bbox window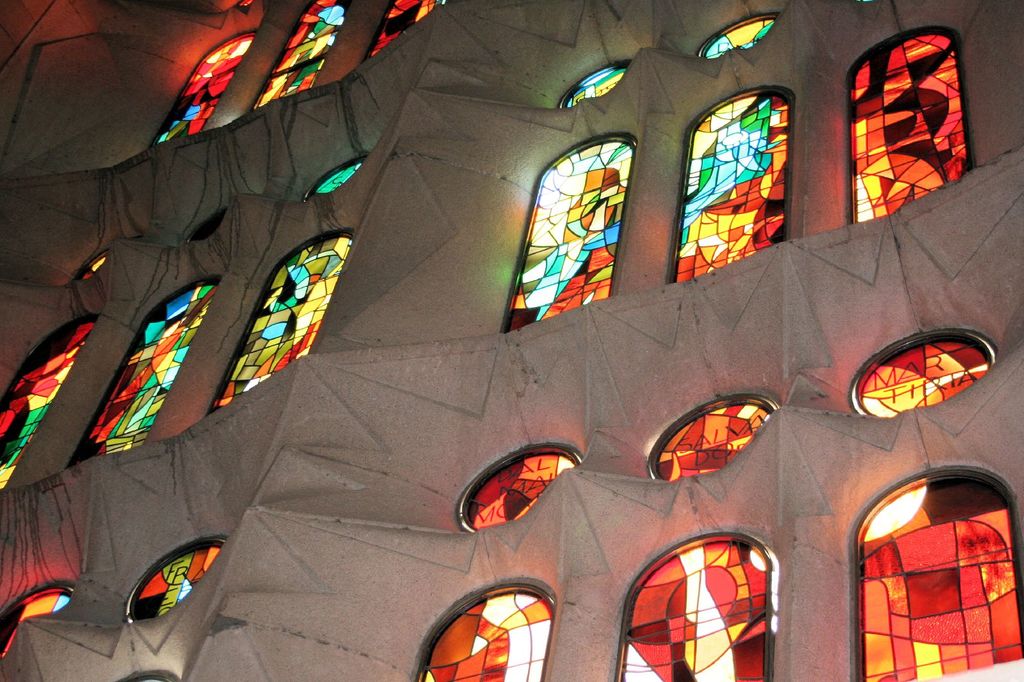
pyautogui.locateOnScreen(365, 0, 444, 67)
